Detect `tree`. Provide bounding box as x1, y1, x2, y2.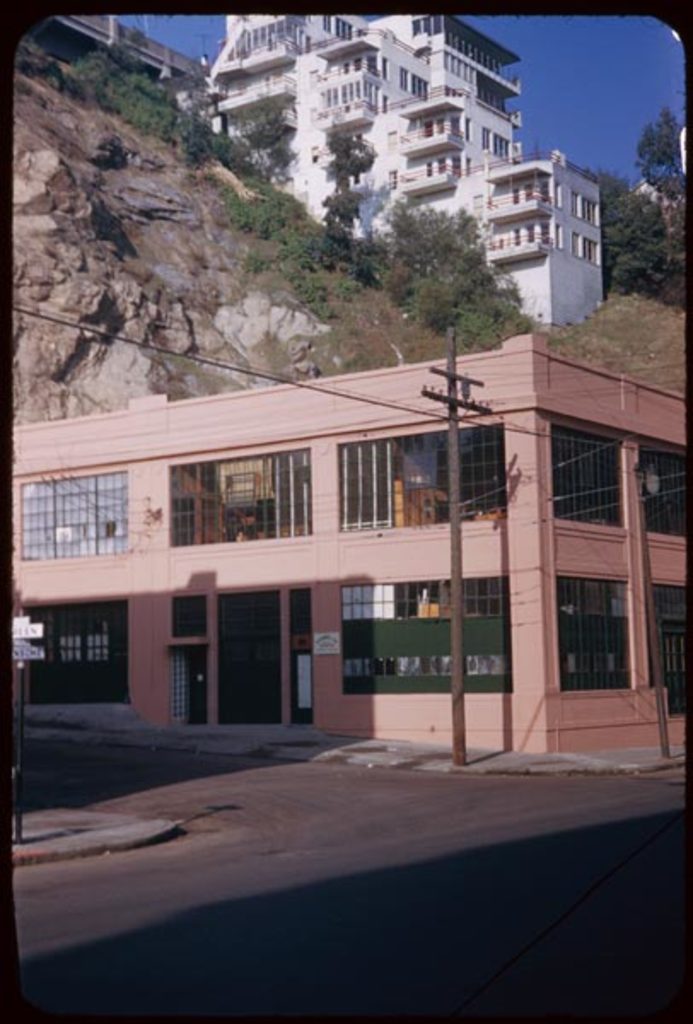
230, 84, 312, 207.
